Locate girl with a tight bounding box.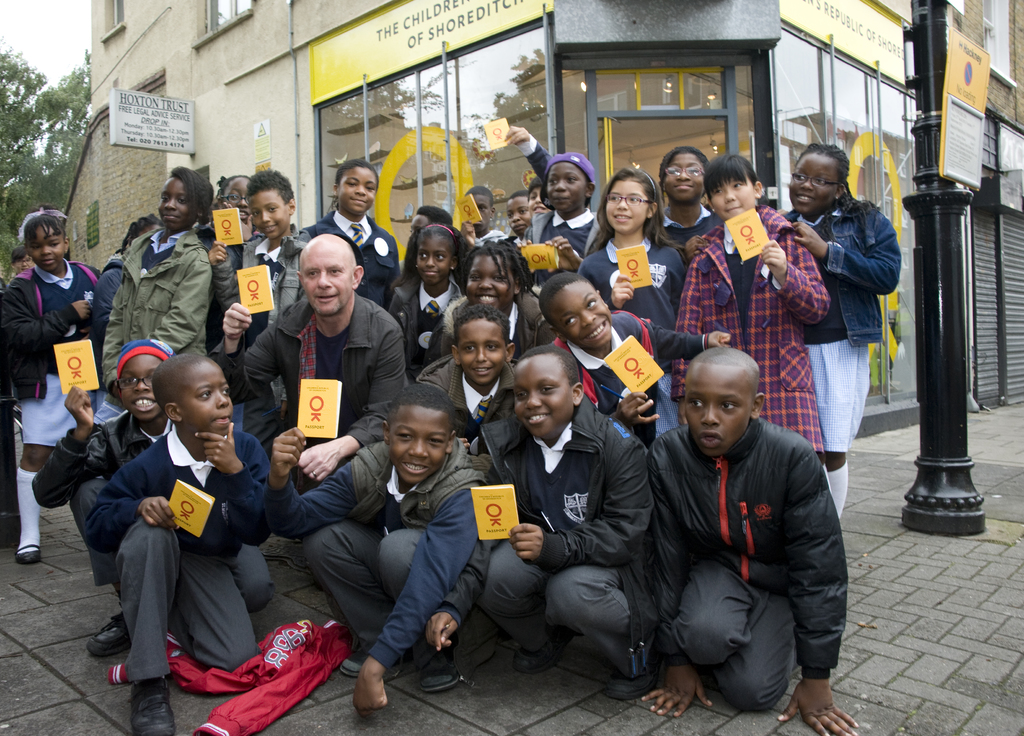
l=93, t=157, r=212, b=391.
